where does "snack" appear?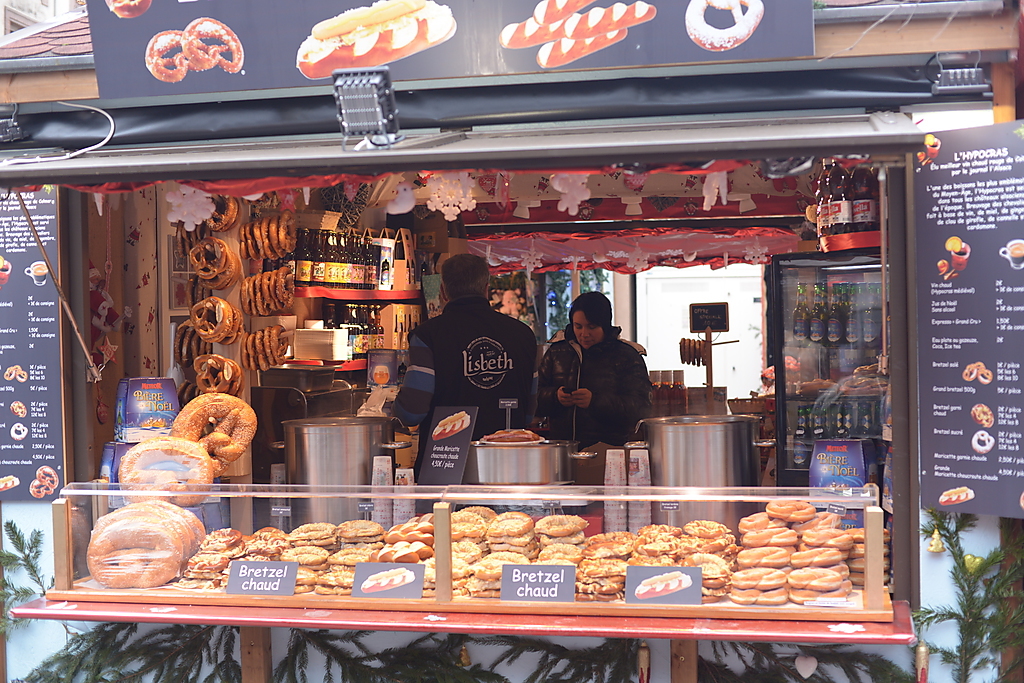
Appears at [x1=432, y1=411, x2=469, y2=441].
